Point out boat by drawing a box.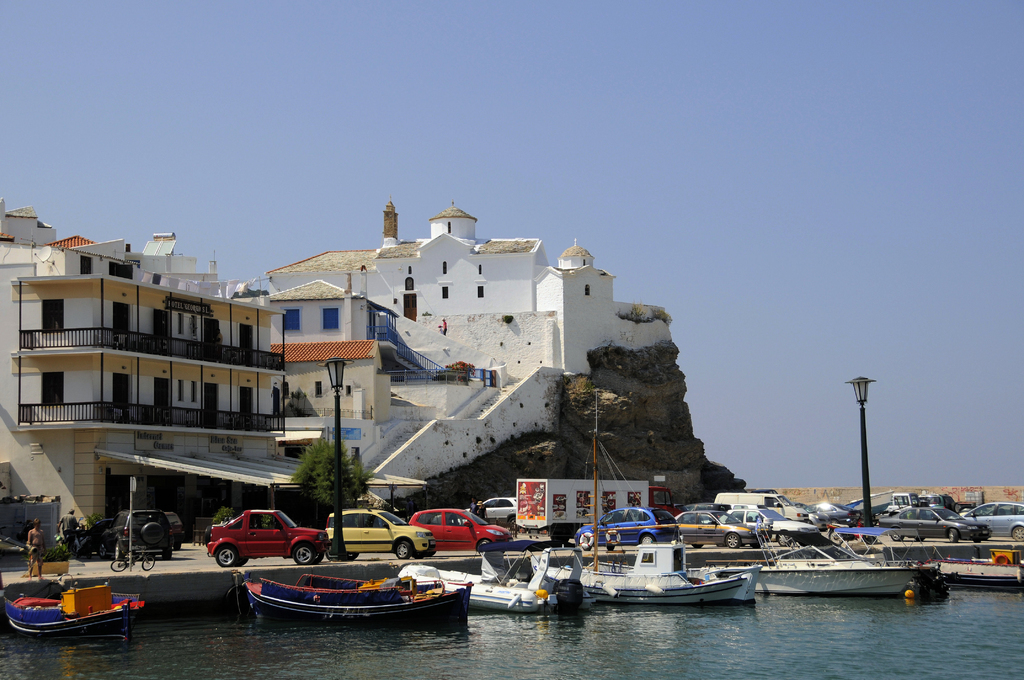
select_region(395, 538, 595, 615).
